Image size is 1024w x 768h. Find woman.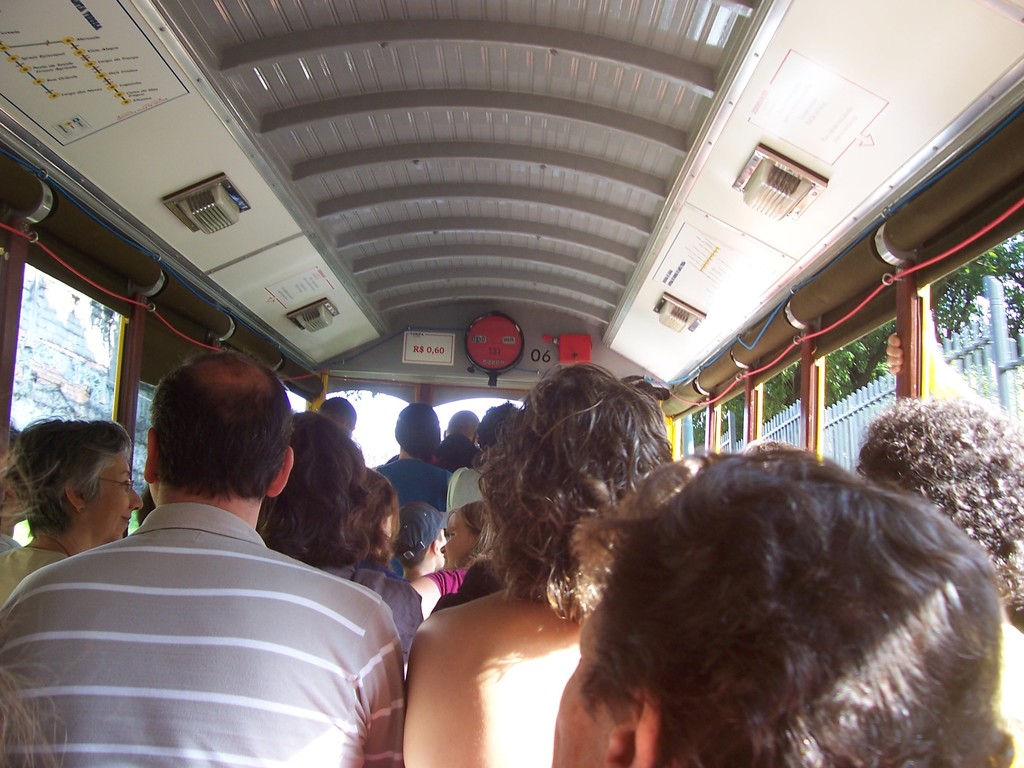
(0,417,140,613).
